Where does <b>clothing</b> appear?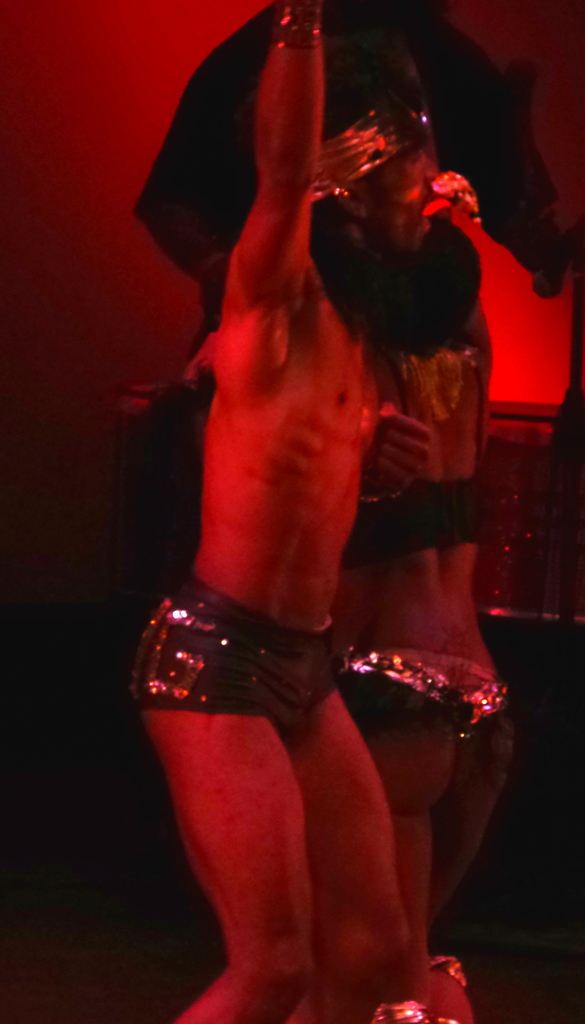
Appears at 130 568 342 753.
